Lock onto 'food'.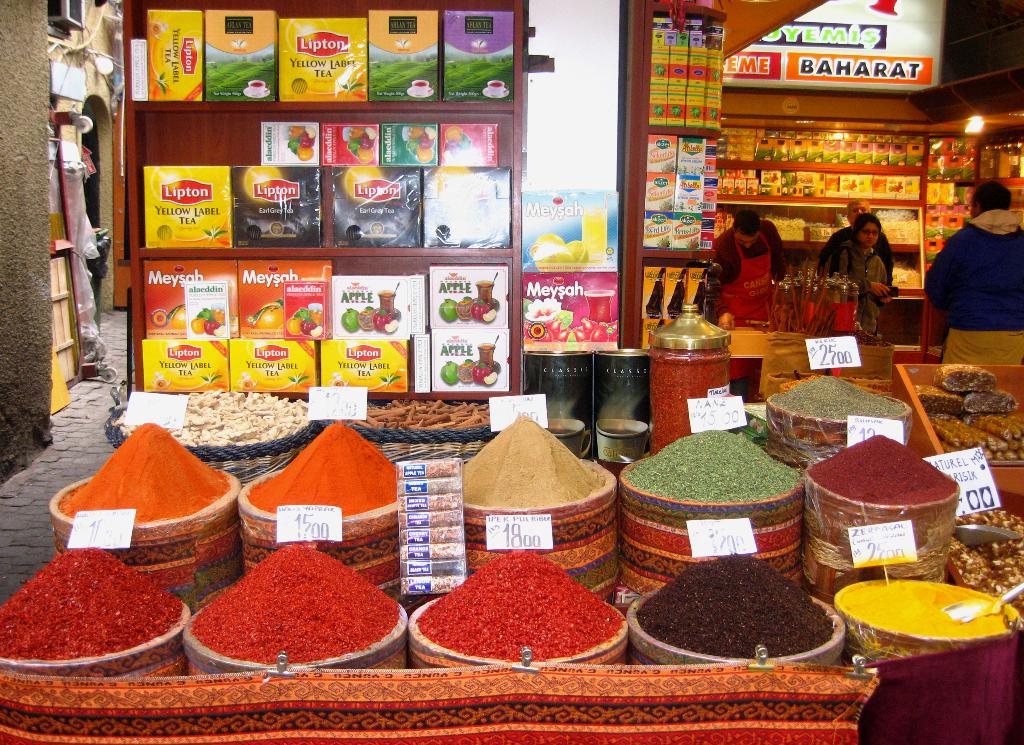
Locked: <bbox>962, 386, 1020, 414</bbox>.
